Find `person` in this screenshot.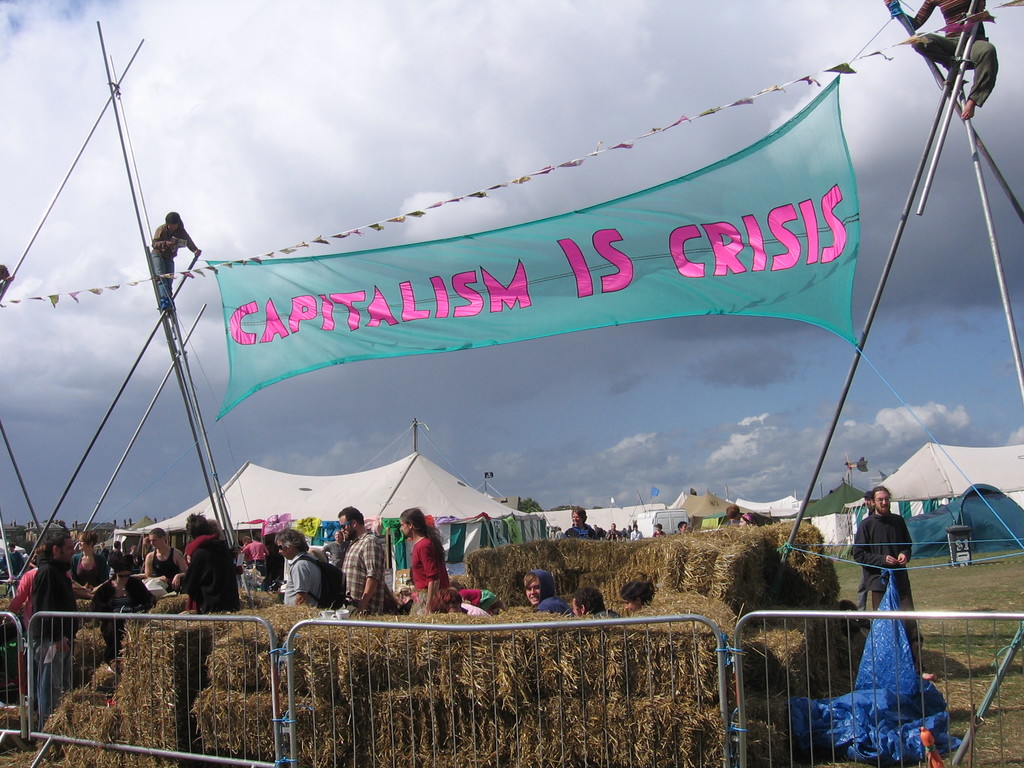
The bounding box for `person` is [x1=400, y1=508, x2=446, y2=610].
